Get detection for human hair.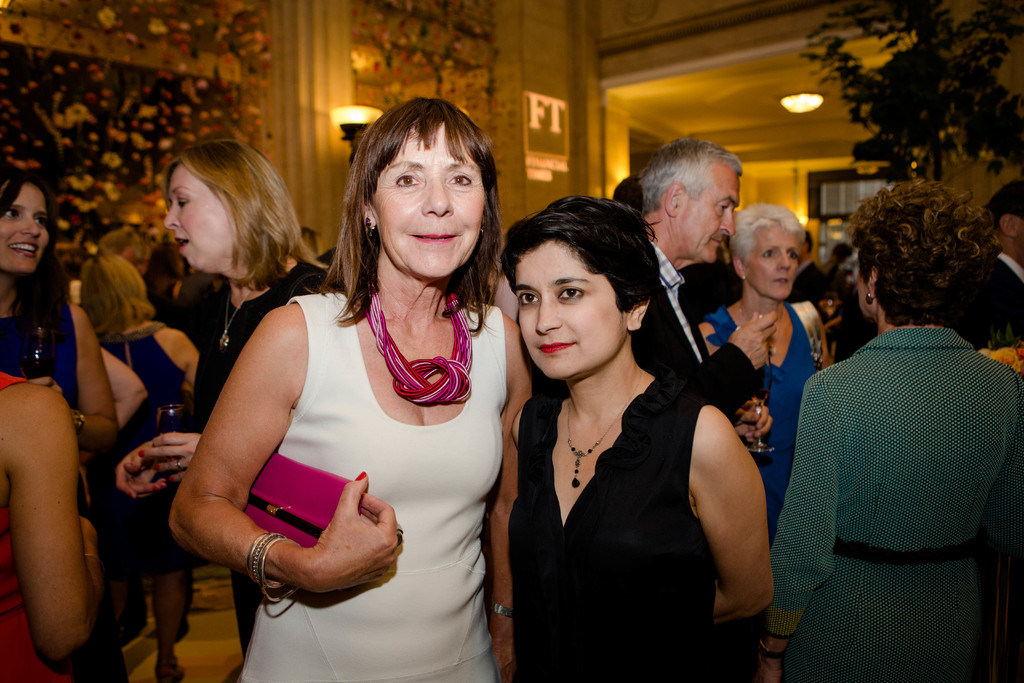
Detection: {"left": 97, "top": 229, "right": 139, "bottom": 256}.
